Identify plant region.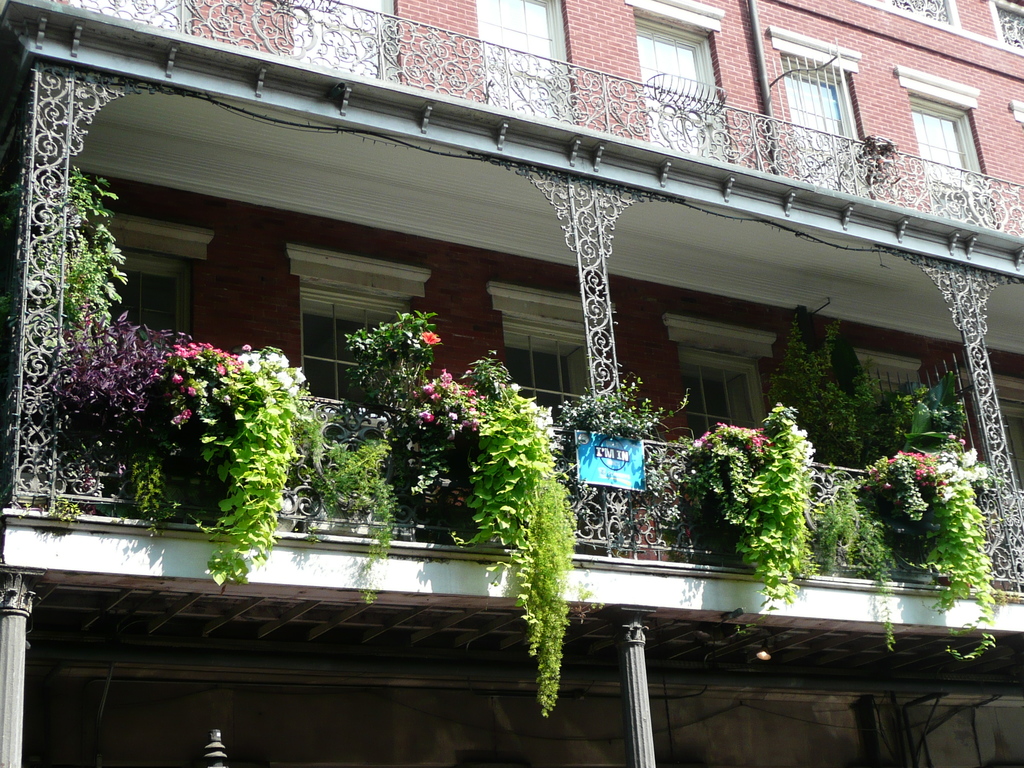
Region: (x1=117, y1=333, x2=249, y2=508).
